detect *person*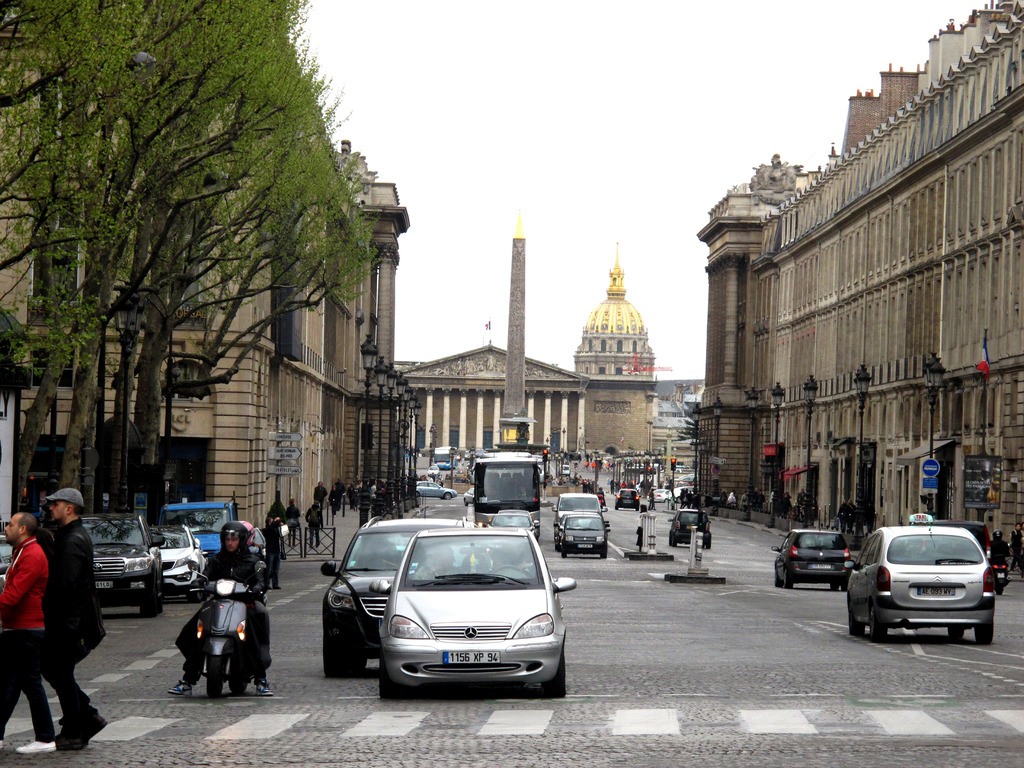
pyautogui.locateOnScreen(314, 482, 328, 512)
